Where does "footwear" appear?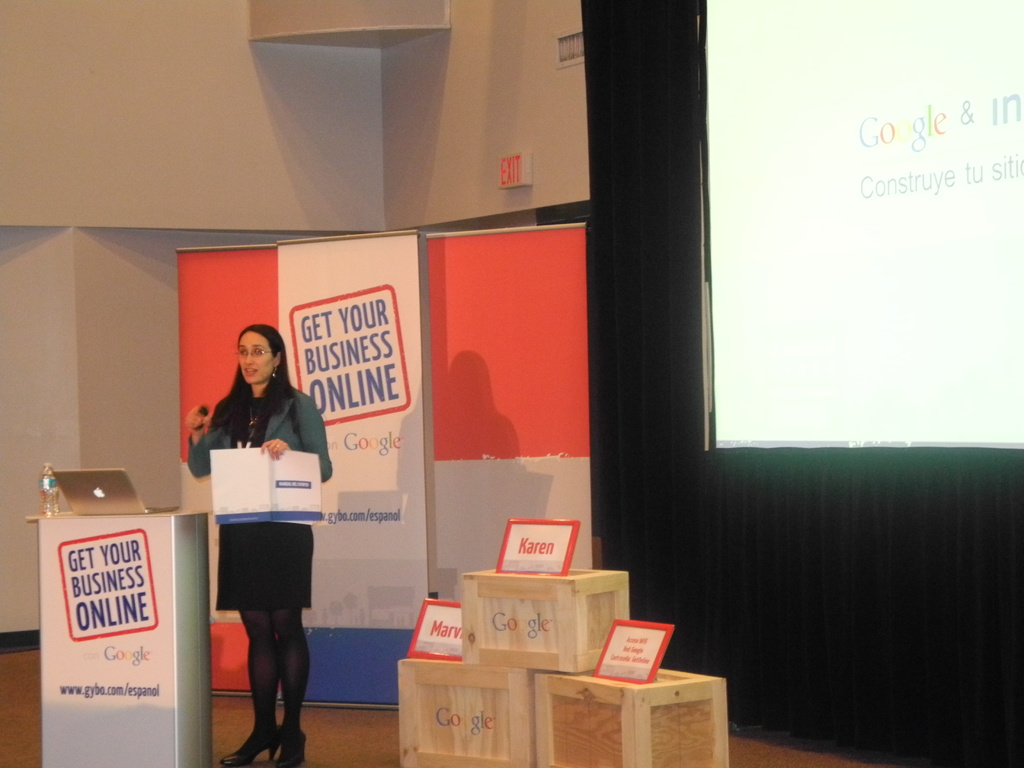
Appears at {"left": 271, "top": 716, "right": 310, "bottom": 767}.
